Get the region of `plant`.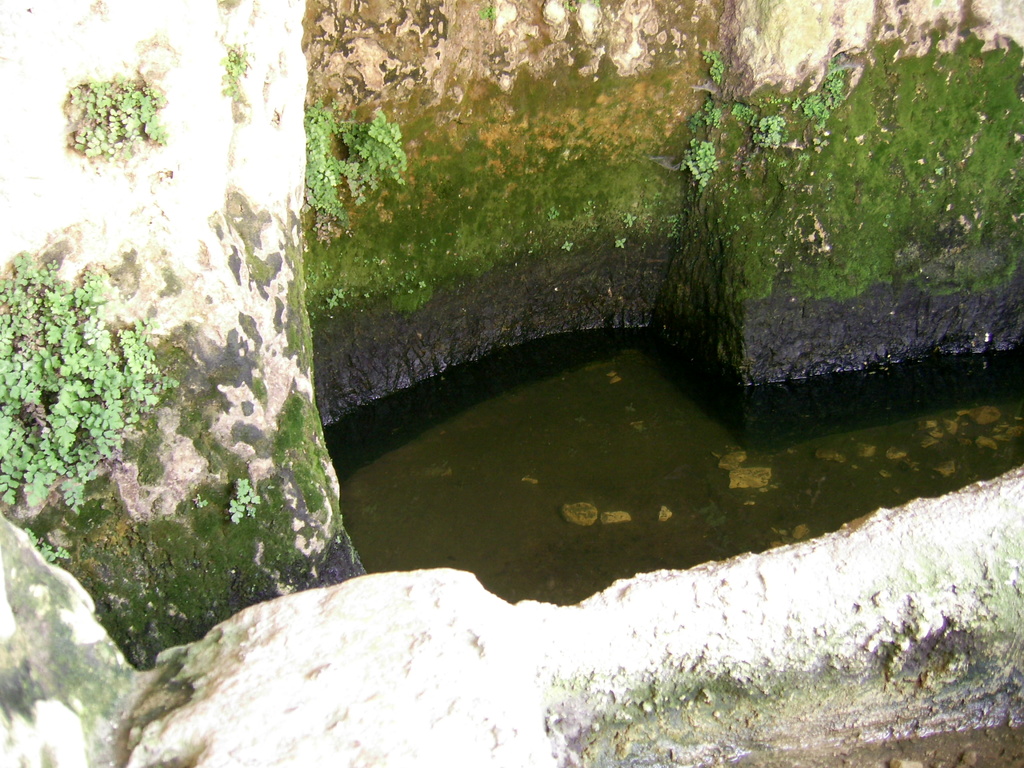
[230,470,269,522].
